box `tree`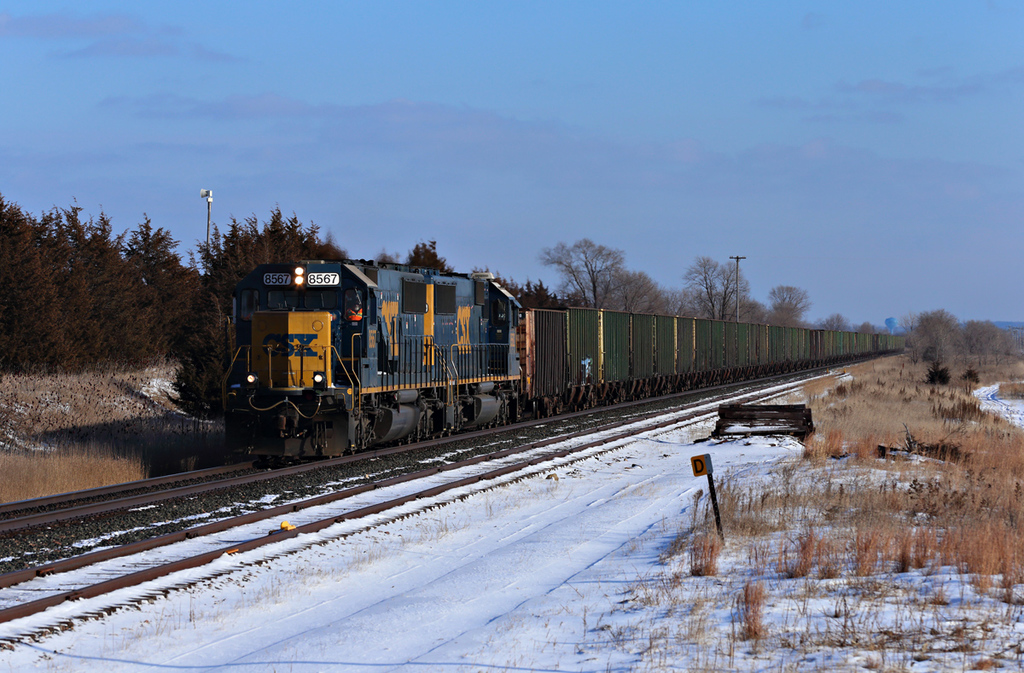
532,235,625,310
